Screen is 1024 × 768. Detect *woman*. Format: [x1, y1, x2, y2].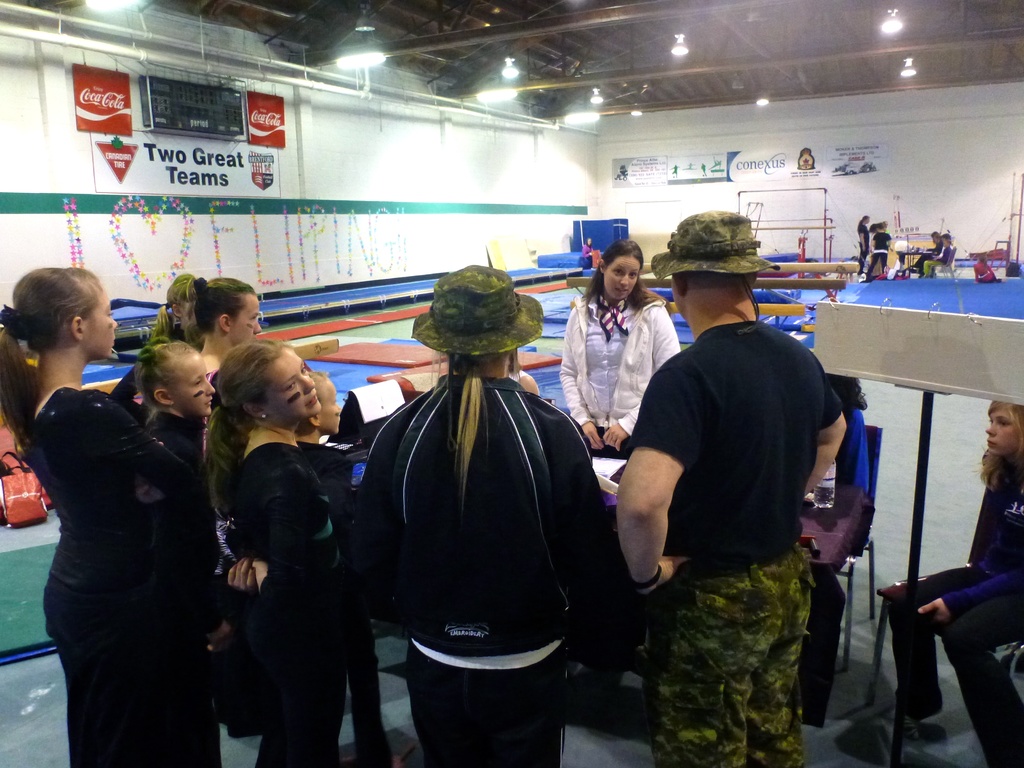
[299, 259, 610, 767].
